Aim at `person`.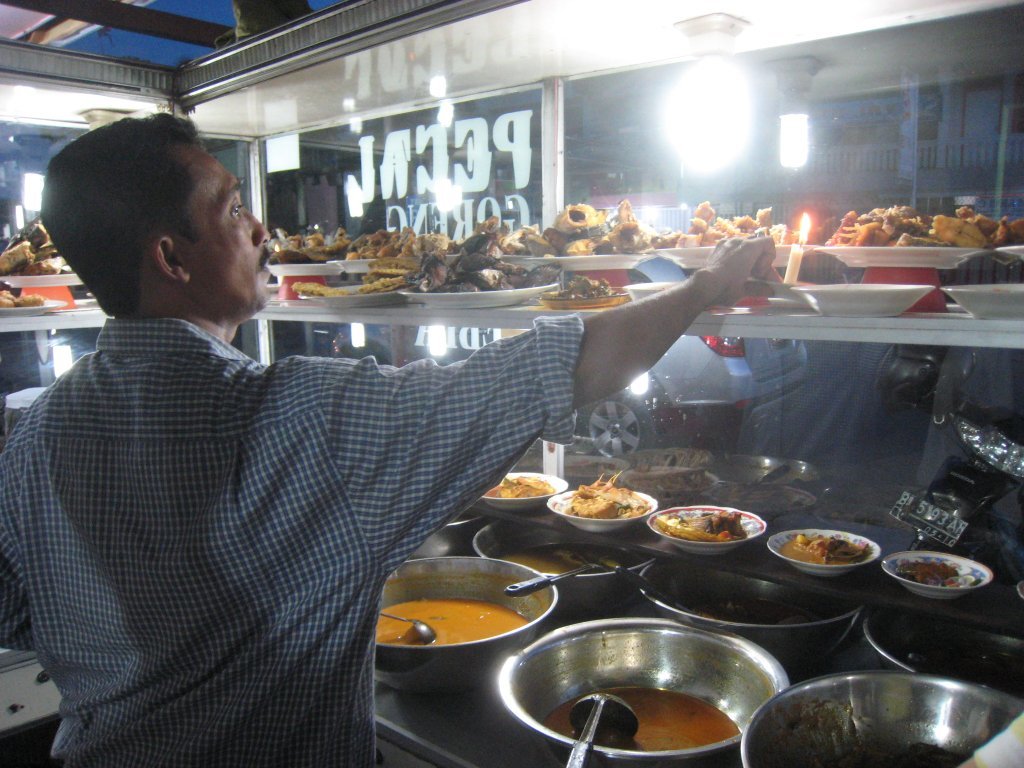
Aimed at (66, 116, 703, 749).
